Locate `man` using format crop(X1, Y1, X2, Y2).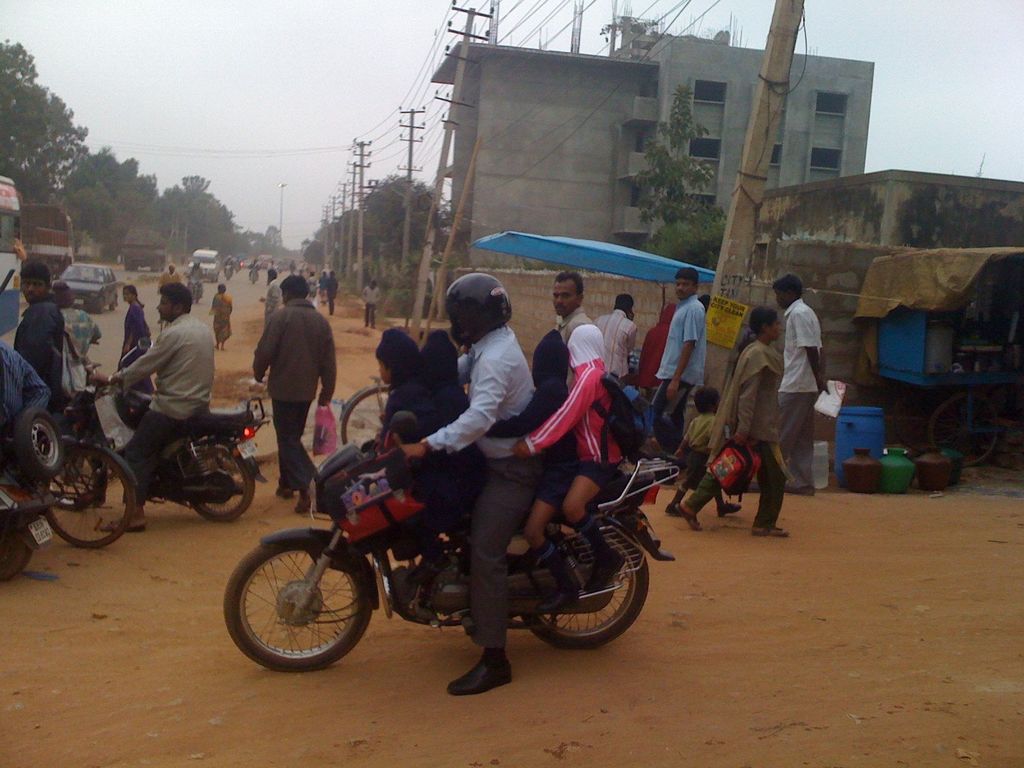
crop(184, 262, 202, 292).
